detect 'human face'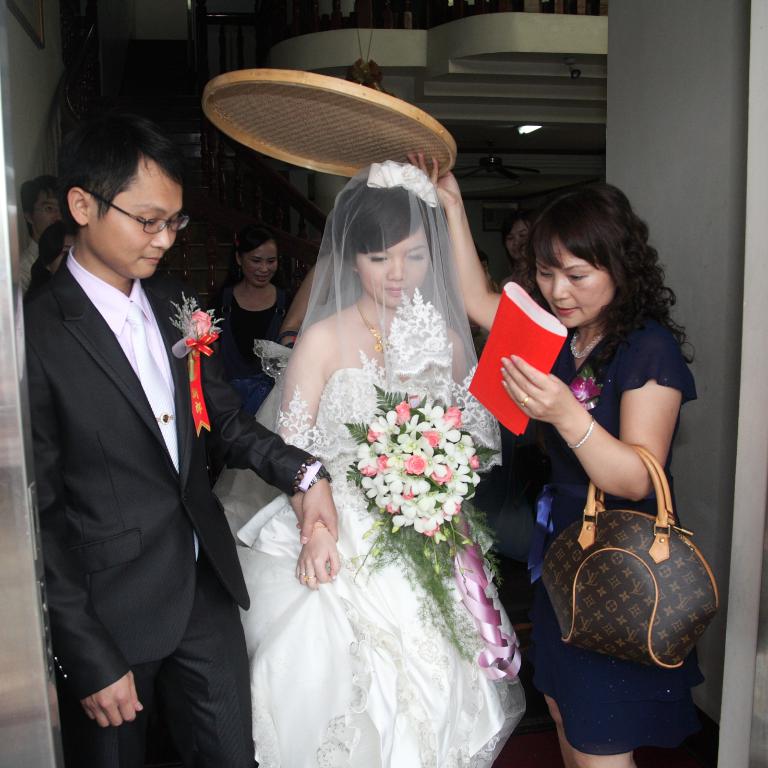
bbox=[33, 192, 61, 235]
